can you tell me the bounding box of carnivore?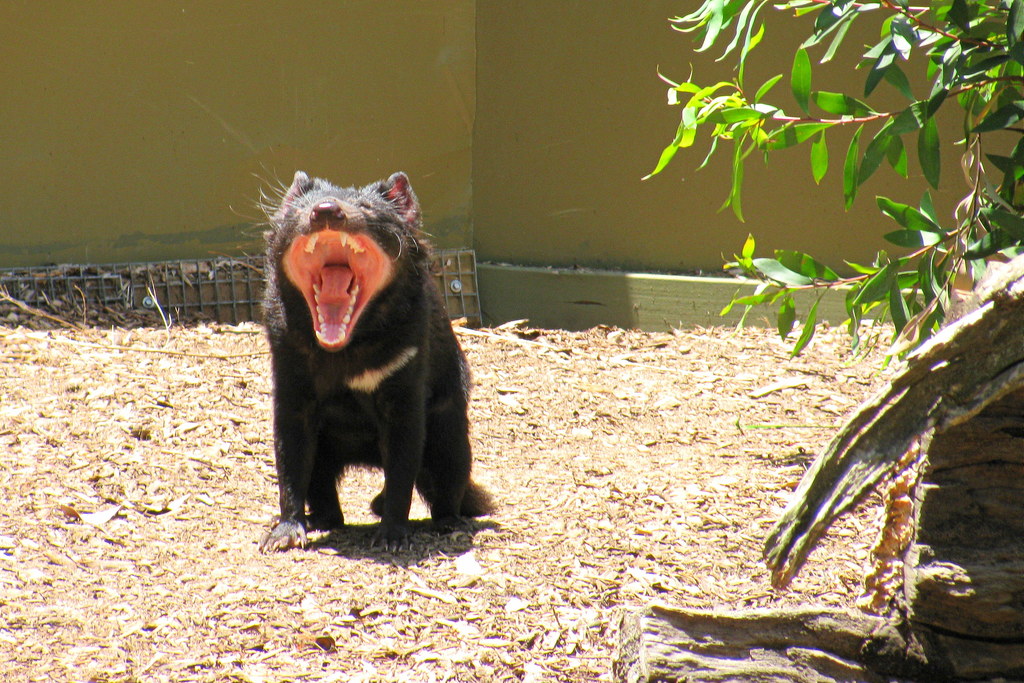
bbox(257, 160, 499, 562).
